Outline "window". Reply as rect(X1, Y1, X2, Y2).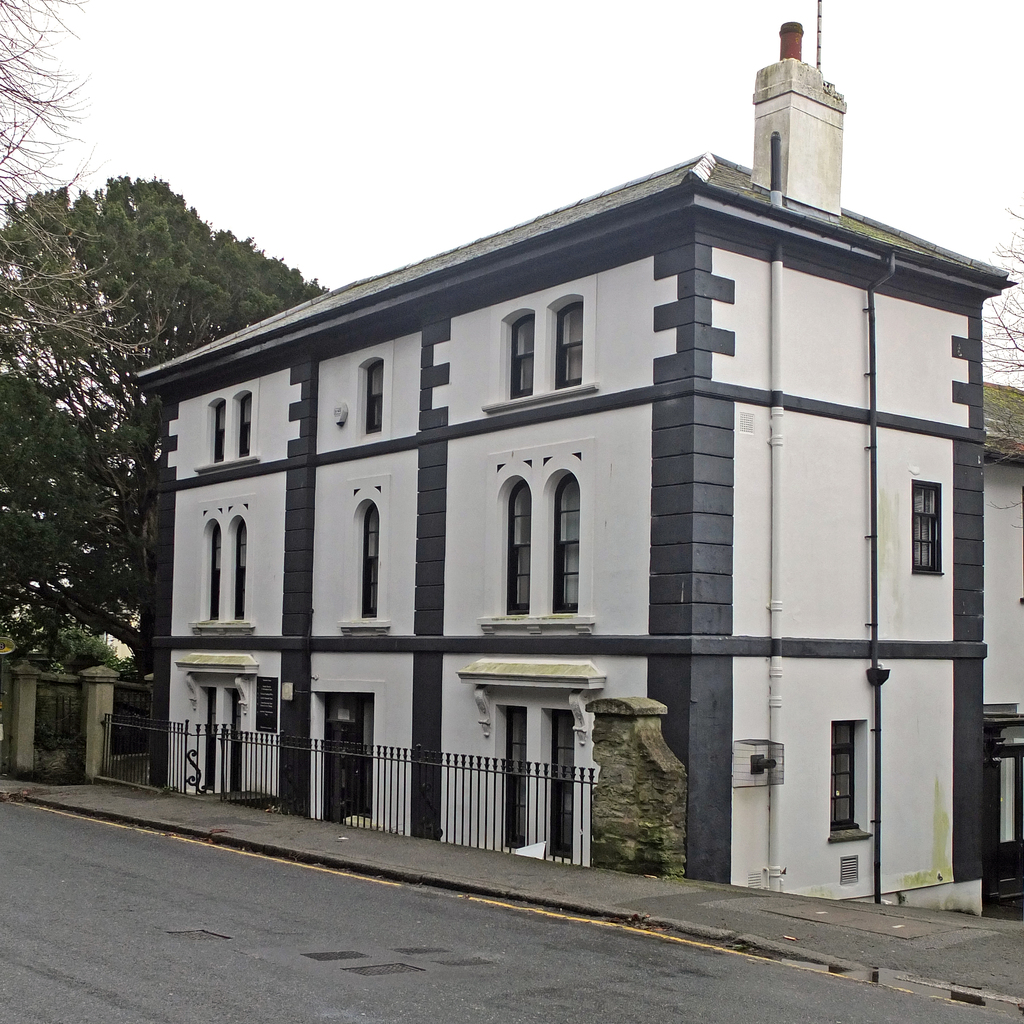
rect(510, 316, 534, 396).
